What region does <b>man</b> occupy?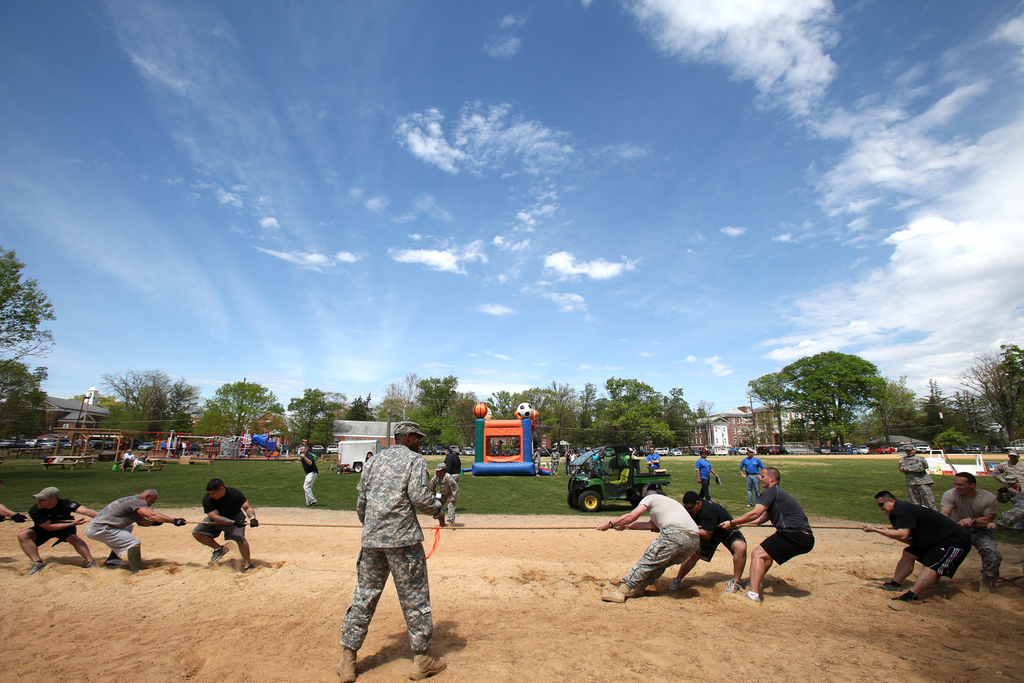
x1=335 y1=425 x2=452 y2=670.
